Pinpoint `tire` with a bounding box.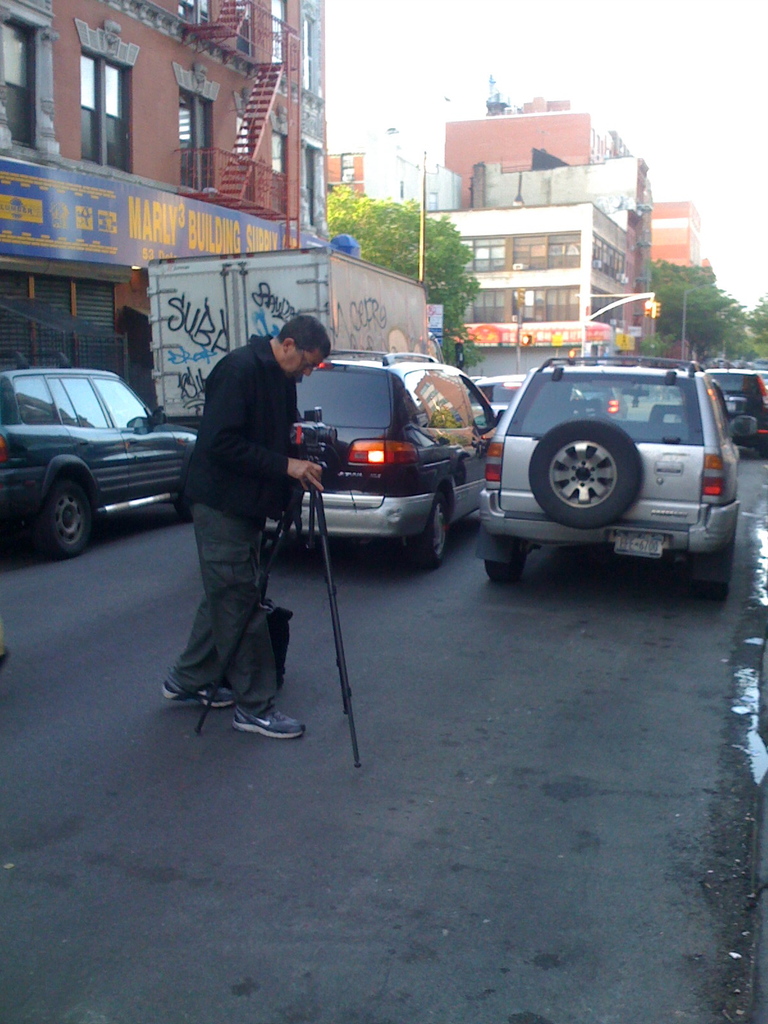
422:490:445:568.
